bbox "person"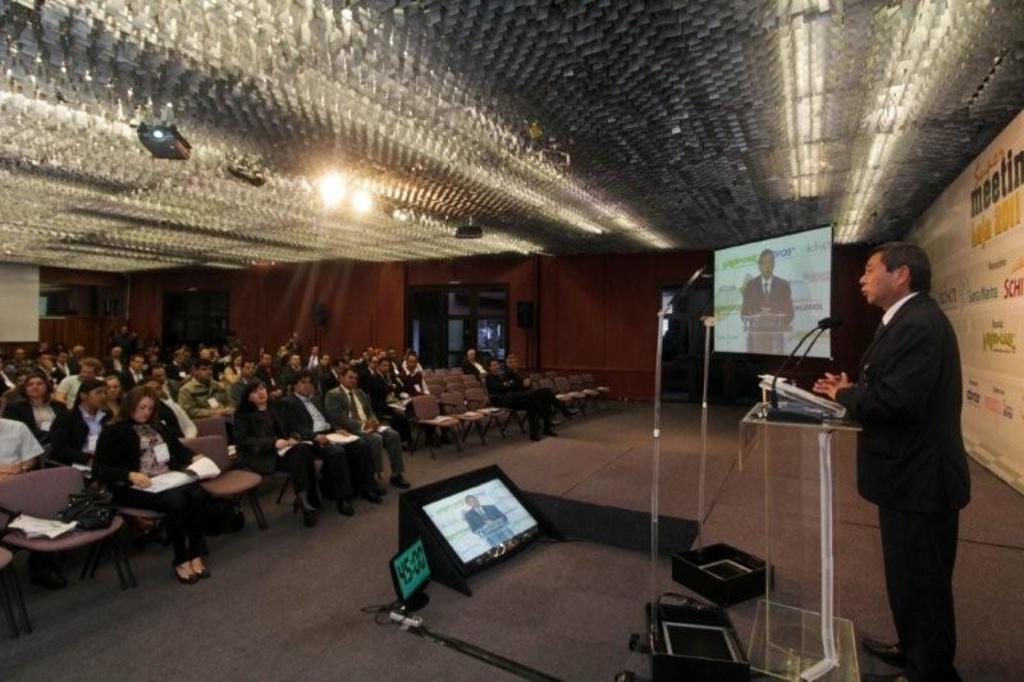
[x1=465, y1=342, x2=489, y2=377]
